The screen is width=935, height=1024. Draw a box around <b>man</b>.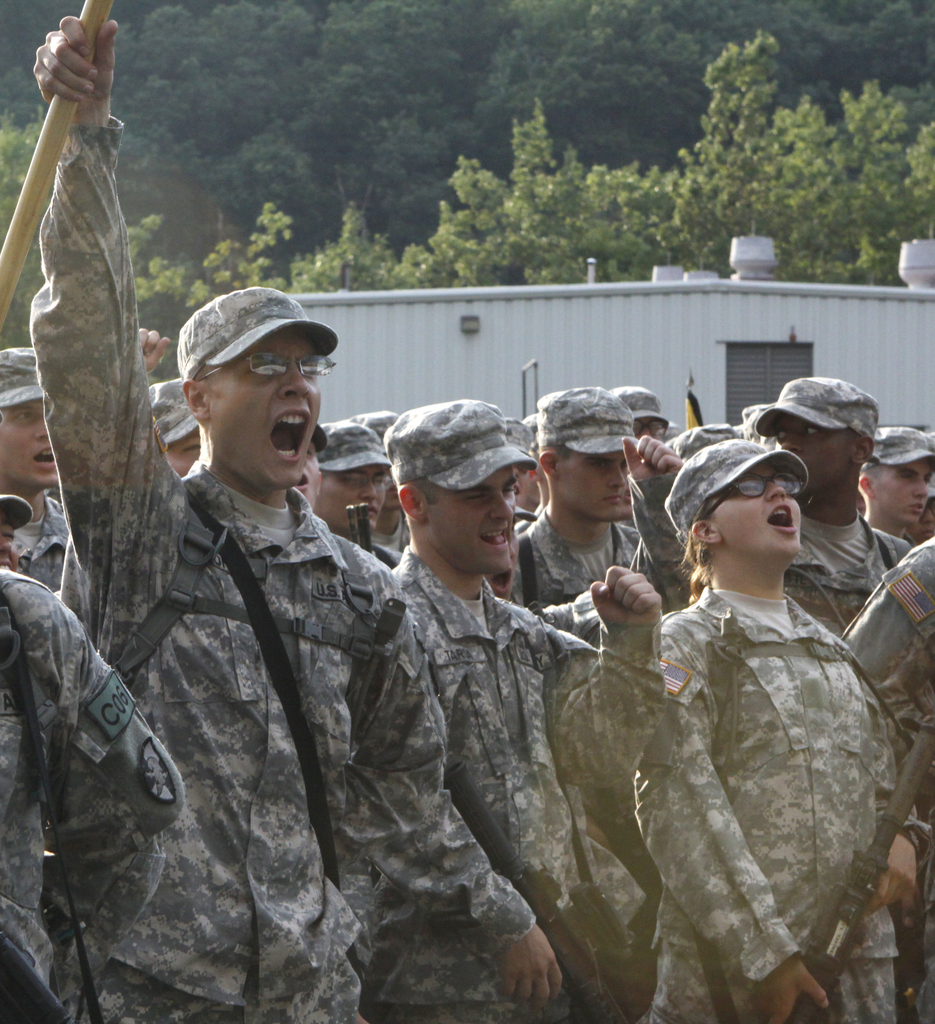
l=311, t=426, r=398, b=566.
